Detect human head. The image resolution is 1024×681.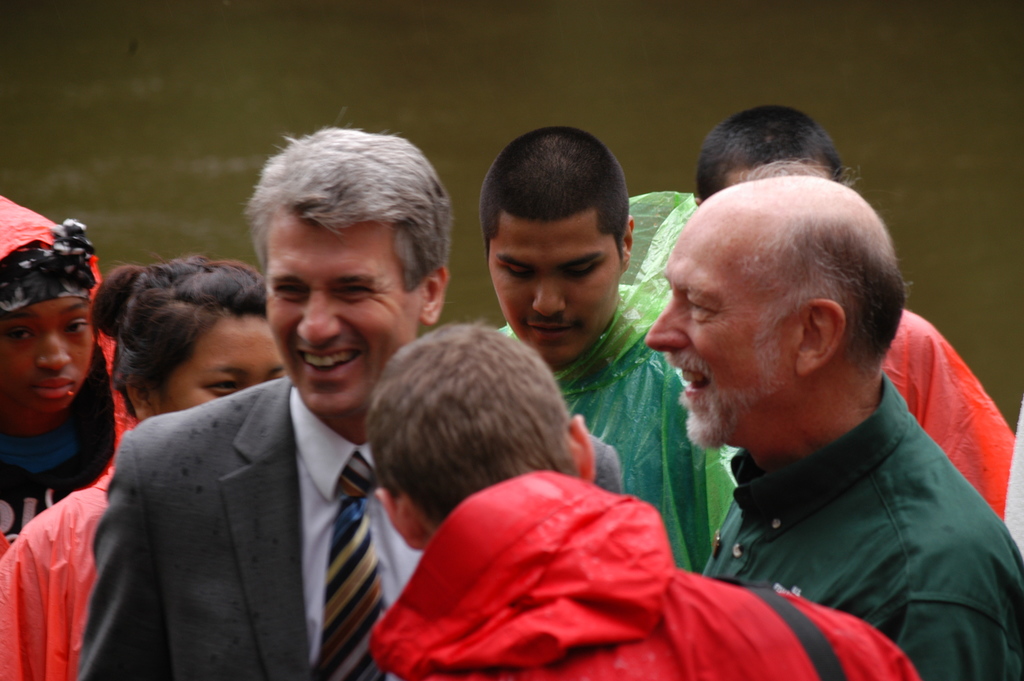
[left=657, top=124, right=893, bottom=427].
